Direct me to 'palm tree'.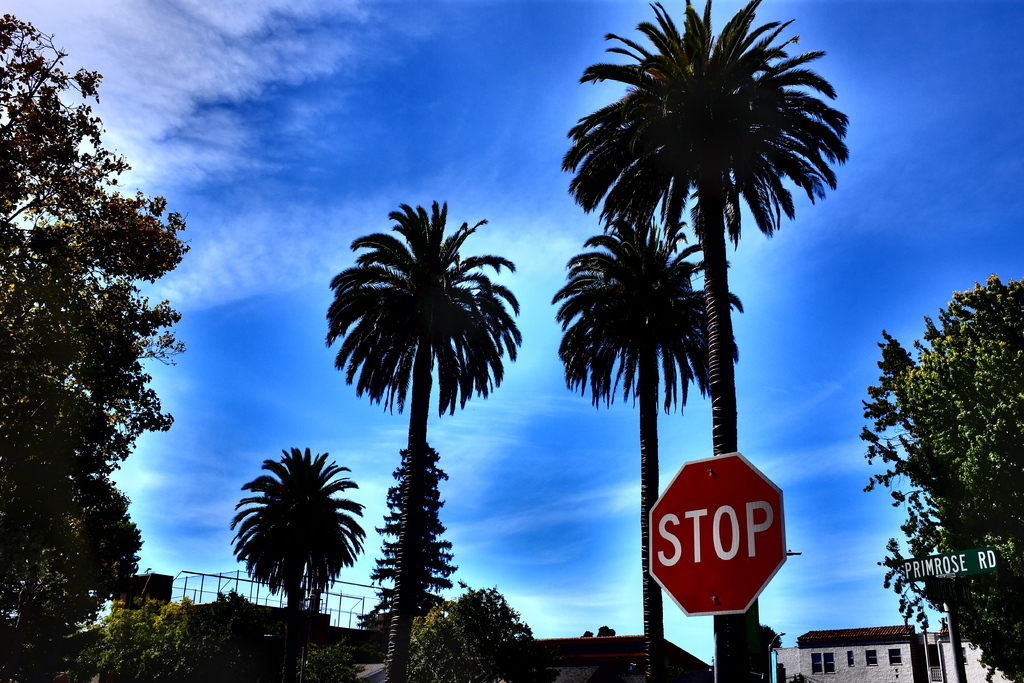
Direction: bbox(562, 0, 863, 671).
